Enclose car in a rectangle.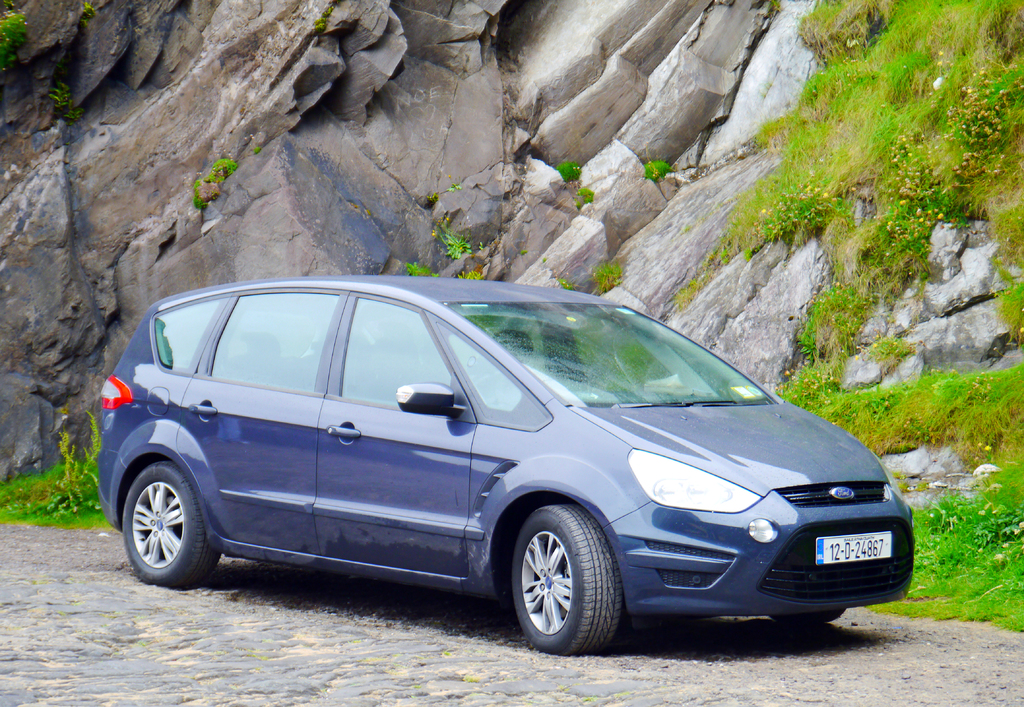
box=[103, 282, 920, 659].
